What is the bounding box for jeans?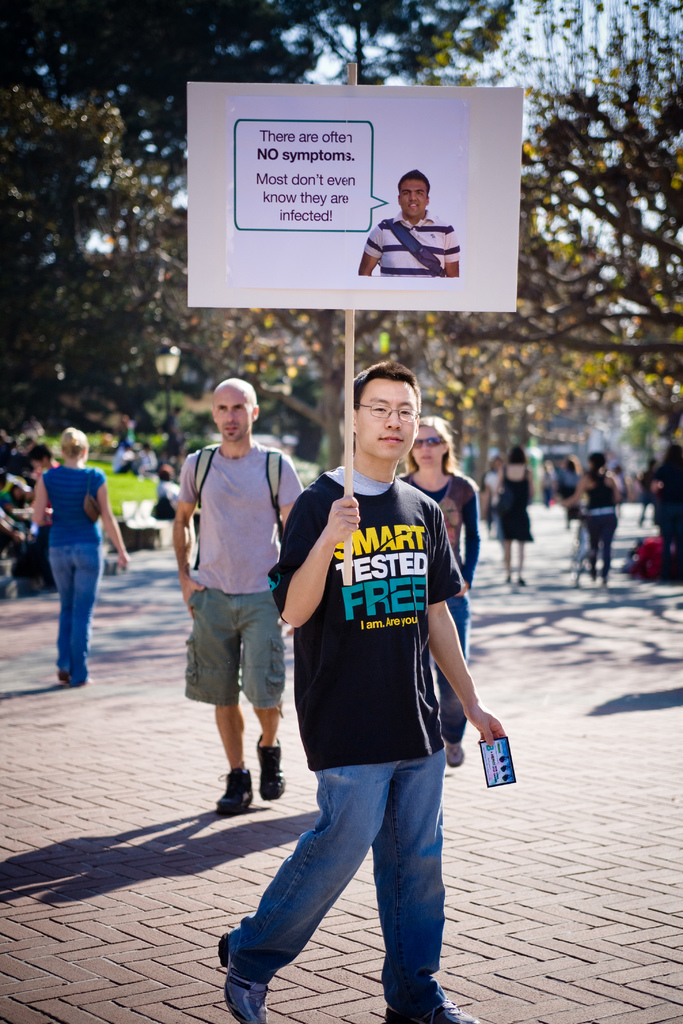
(left=220, top=748, right=471, bottom=1010).
